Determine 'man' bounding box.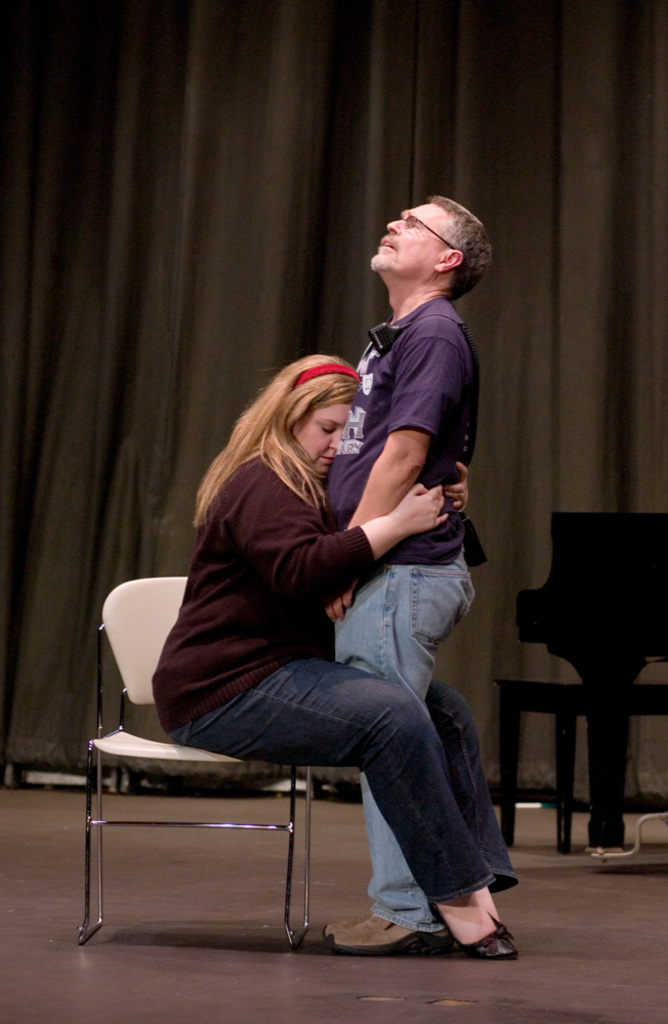
Determined: crop(323, 194, 495, 951).
